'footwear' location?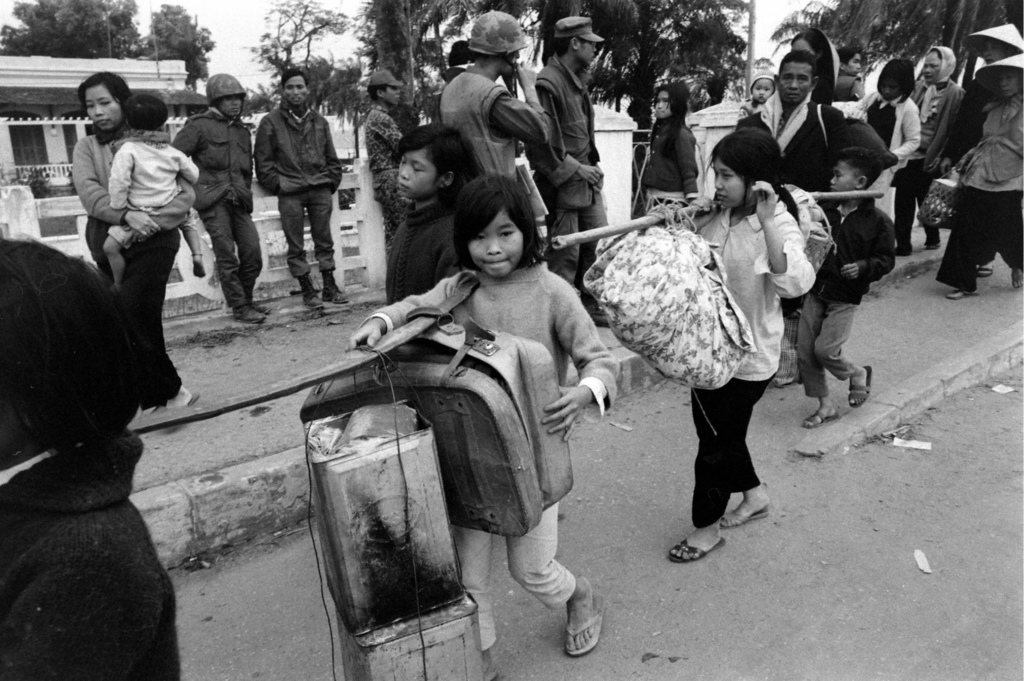
l=800, t=400, r=839, b=427
